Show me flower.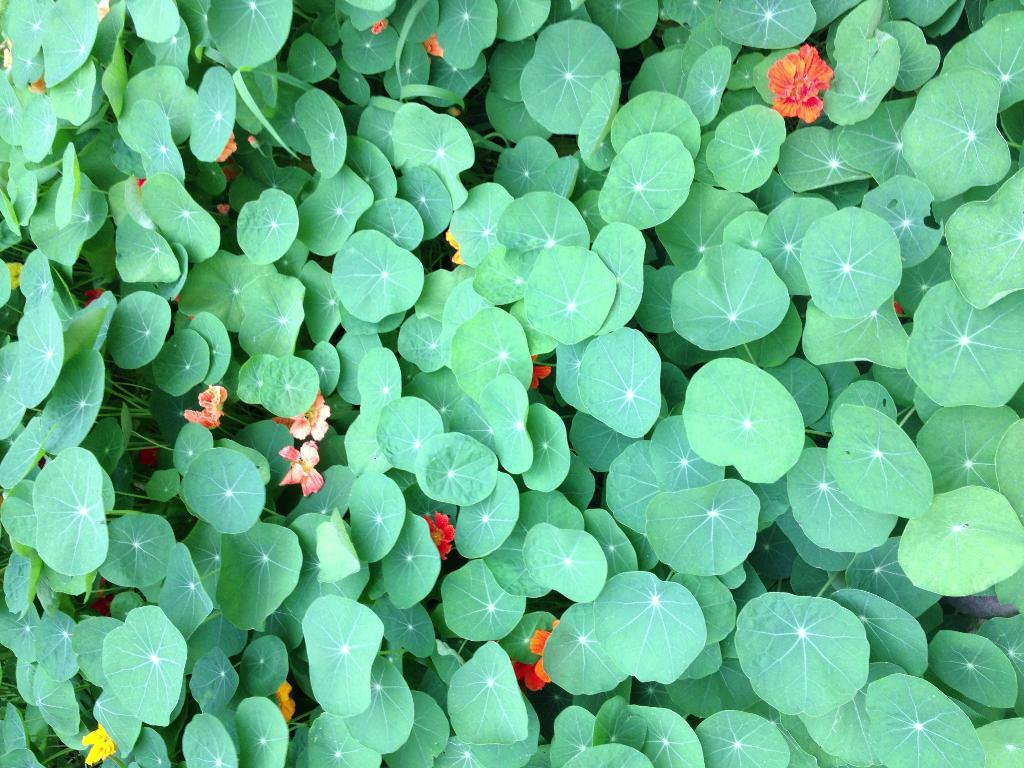
flower is here: x1=271 y1=669 x2=295 y2=723.
